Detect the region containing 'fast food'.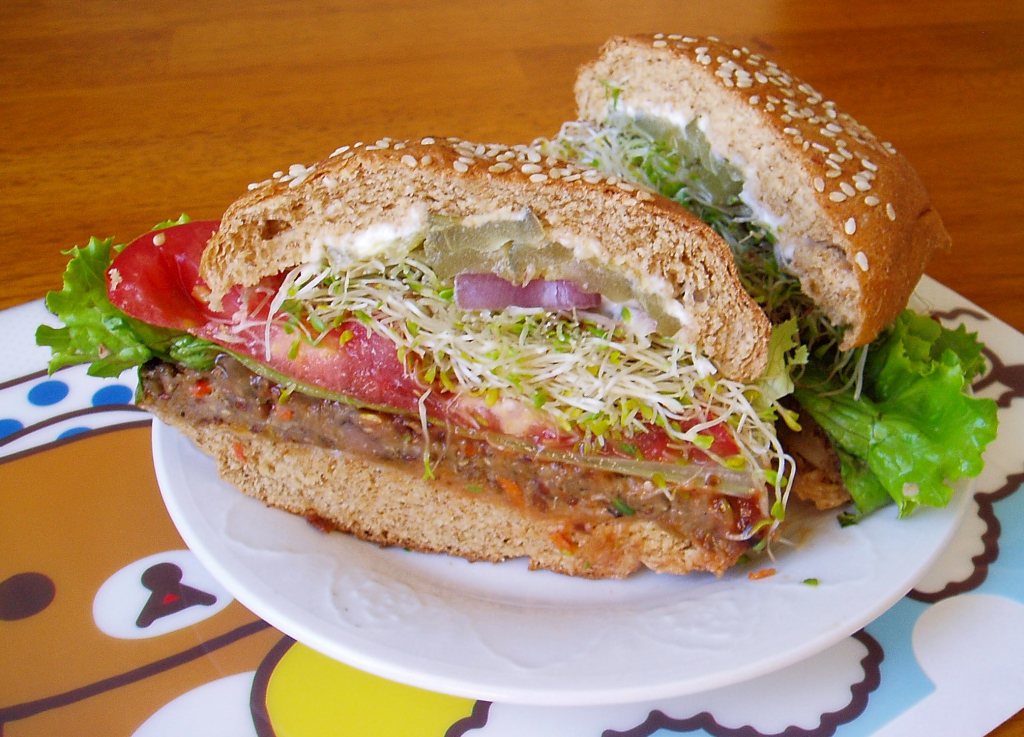
(x1=126, y1=57, x2=983, y2=599).
